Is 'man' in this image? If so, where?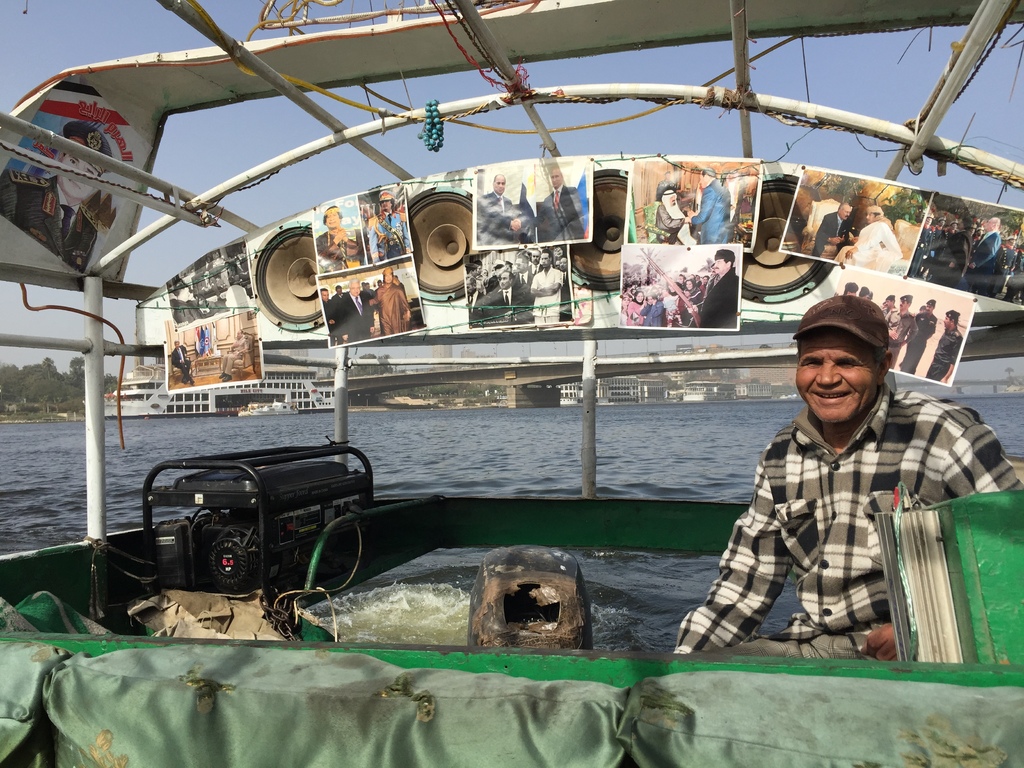
Yes, at box(534, 166, 582, 241).
